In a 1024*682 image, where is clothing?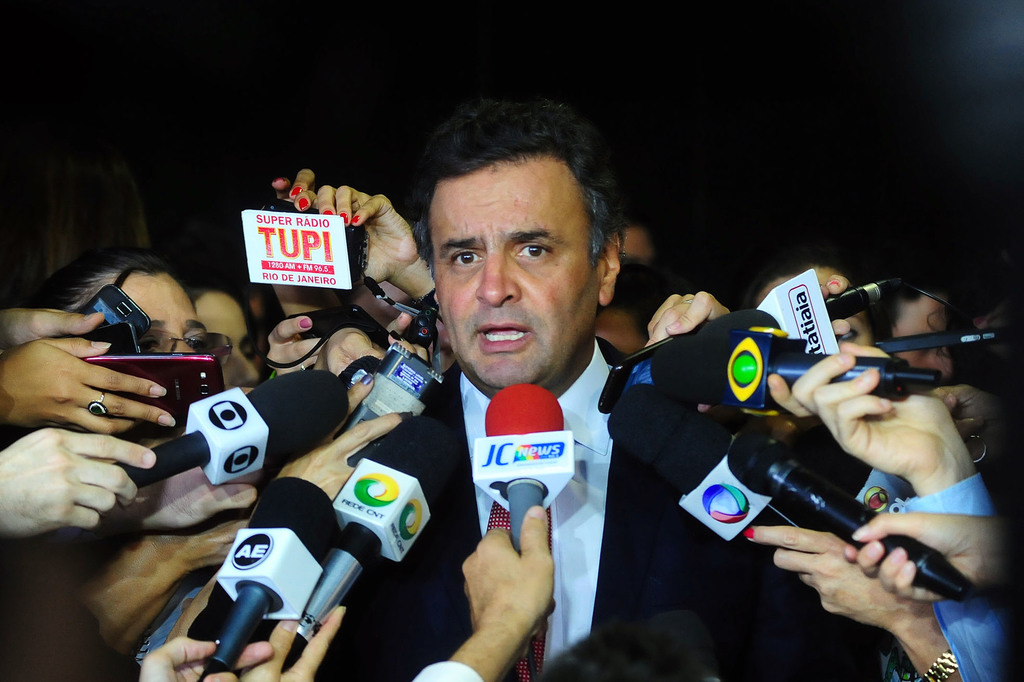
[885, 478, 1016, 681].
